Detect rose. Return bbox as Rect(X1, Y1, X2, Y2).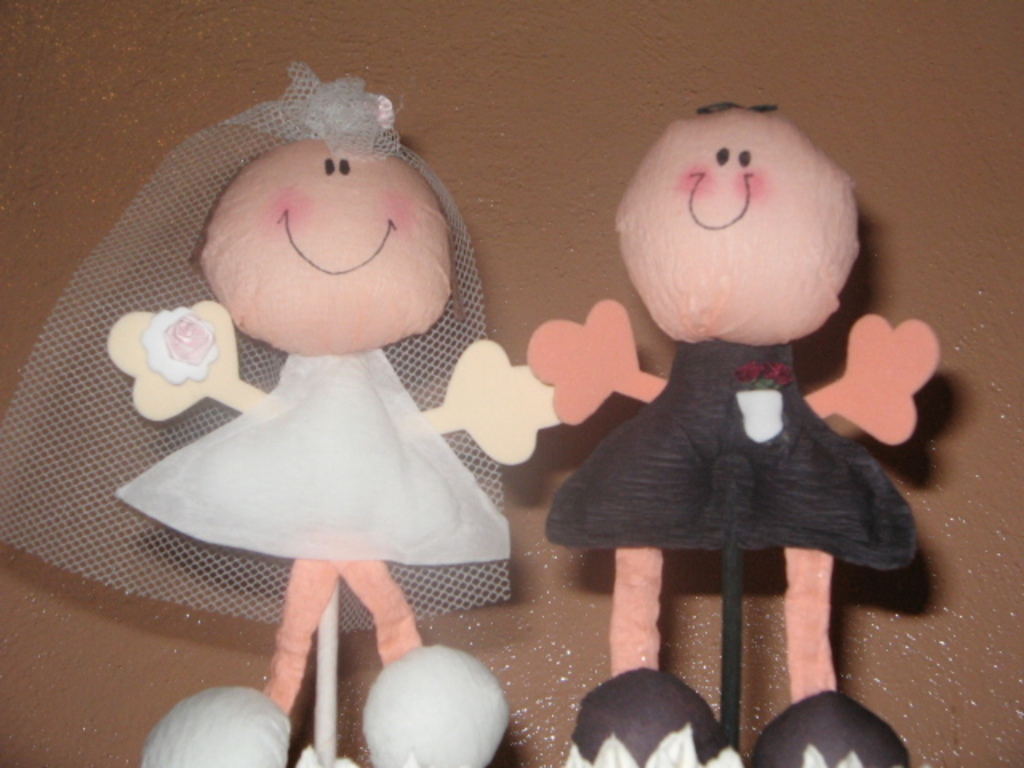
Rect(736, 363, 758, 381).
